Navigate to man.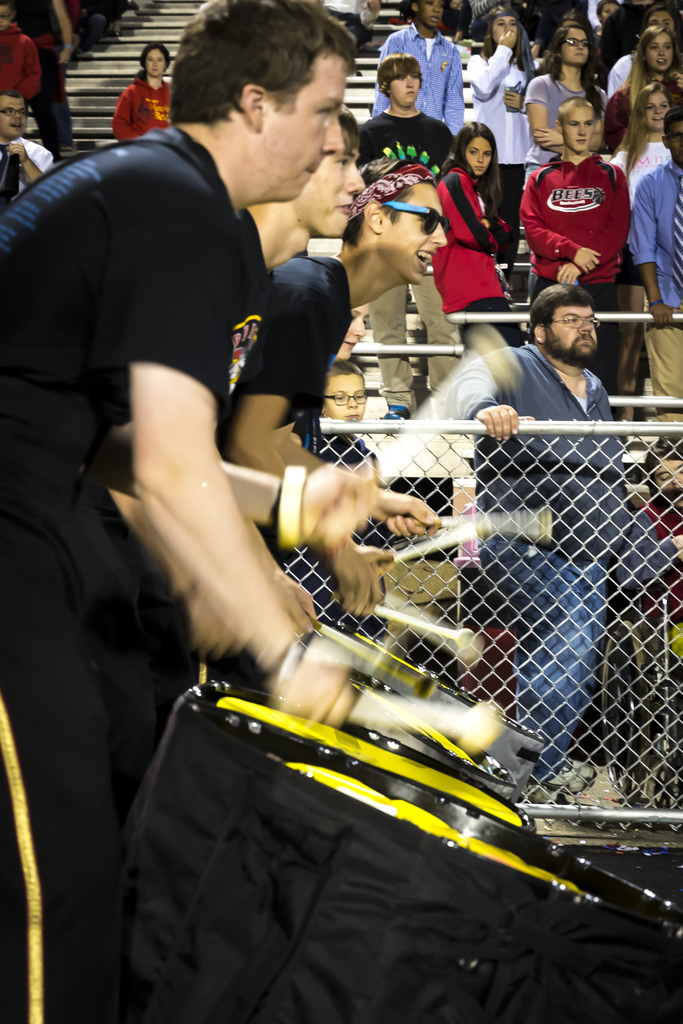
Navigation target: {"x1": 106, "y1": 92, "x2": 367, "y2": 449}.
